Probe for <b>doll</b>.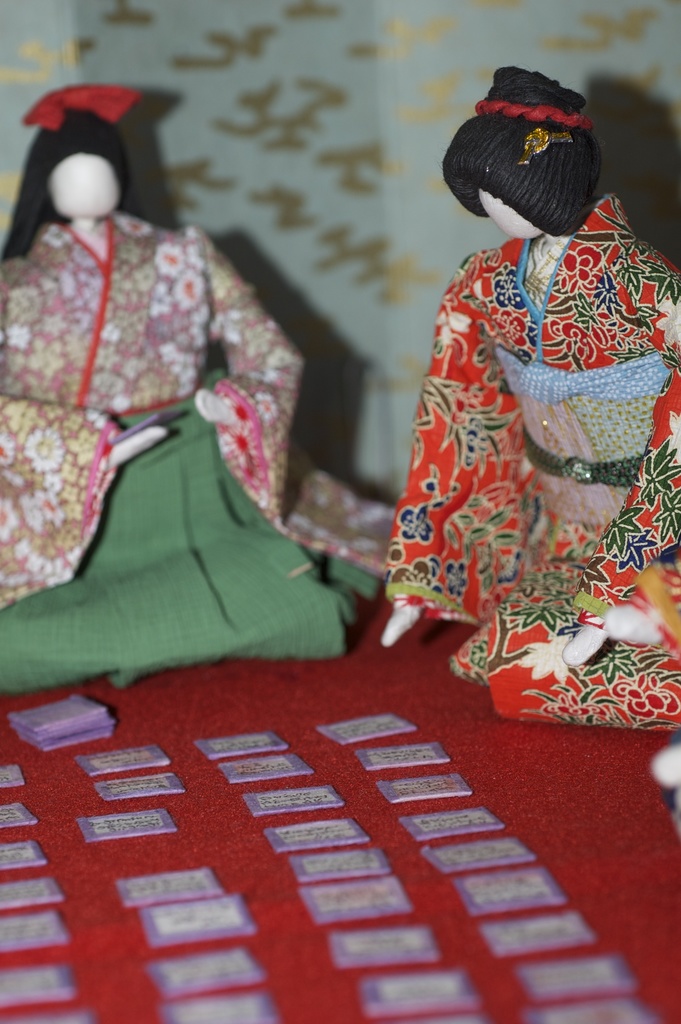
Probe result: bbox=(0, 95, 304, 666).
